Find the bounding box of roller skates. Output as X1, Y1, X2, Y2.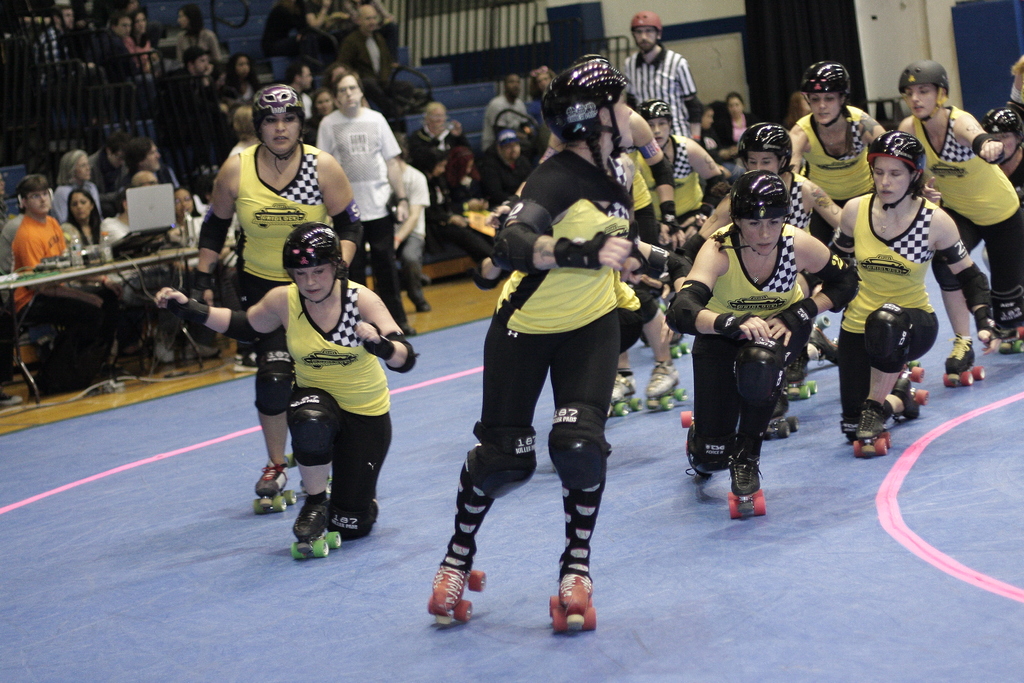
251, 460, 298, 513.
